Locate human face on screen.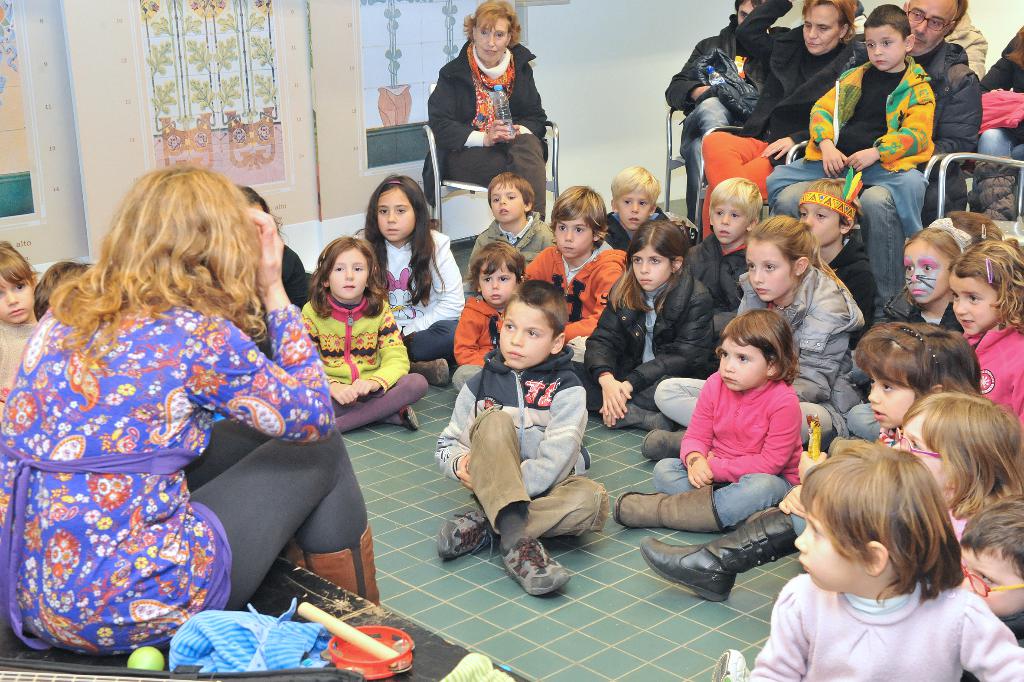
On screen at BBox(803, 8, 834, 53).
